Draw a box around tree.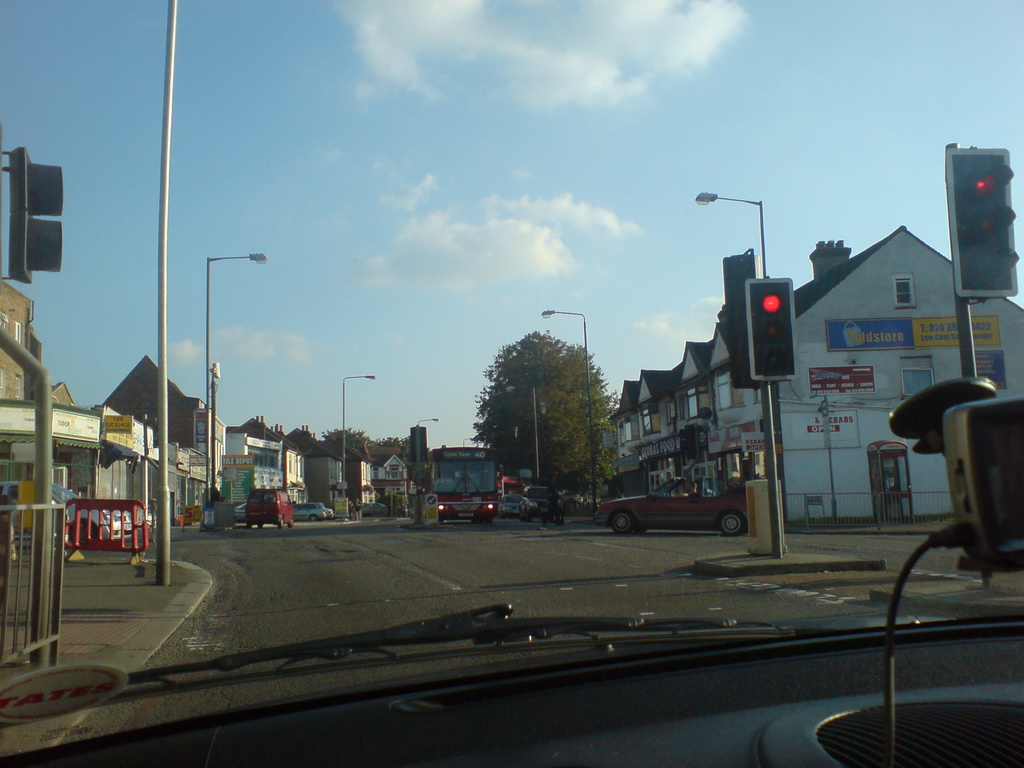
bbox=[470, 328, 618, 498].
